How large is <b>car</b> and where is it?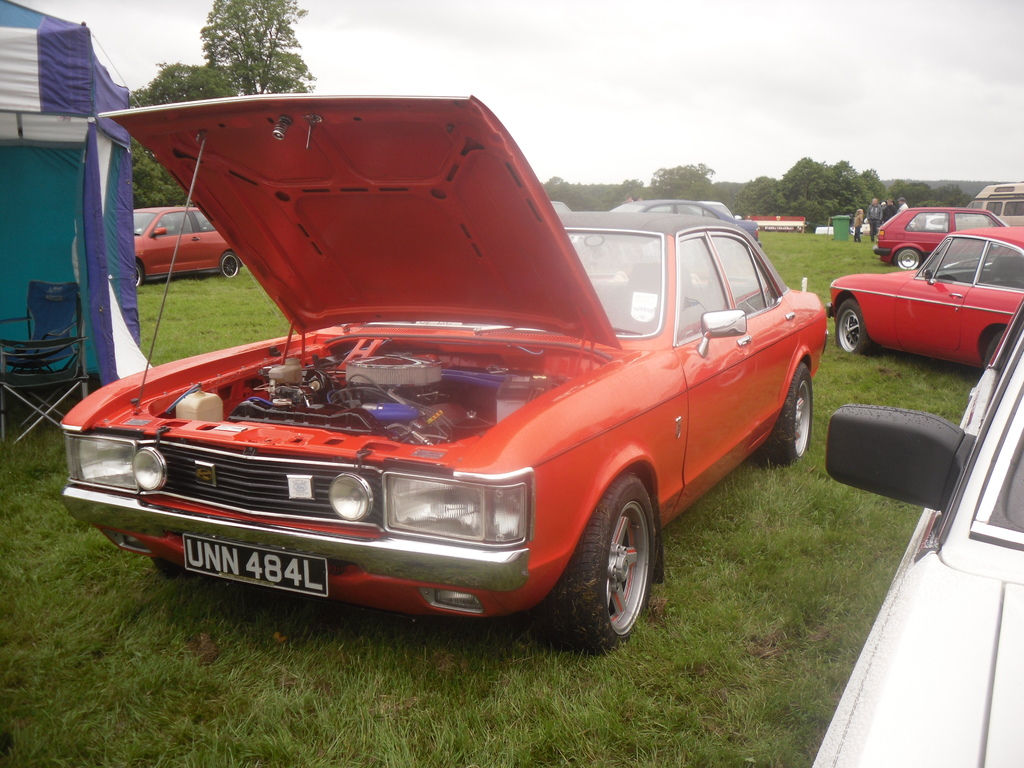
Bounding box: <box>605,202,764,257</box>.
